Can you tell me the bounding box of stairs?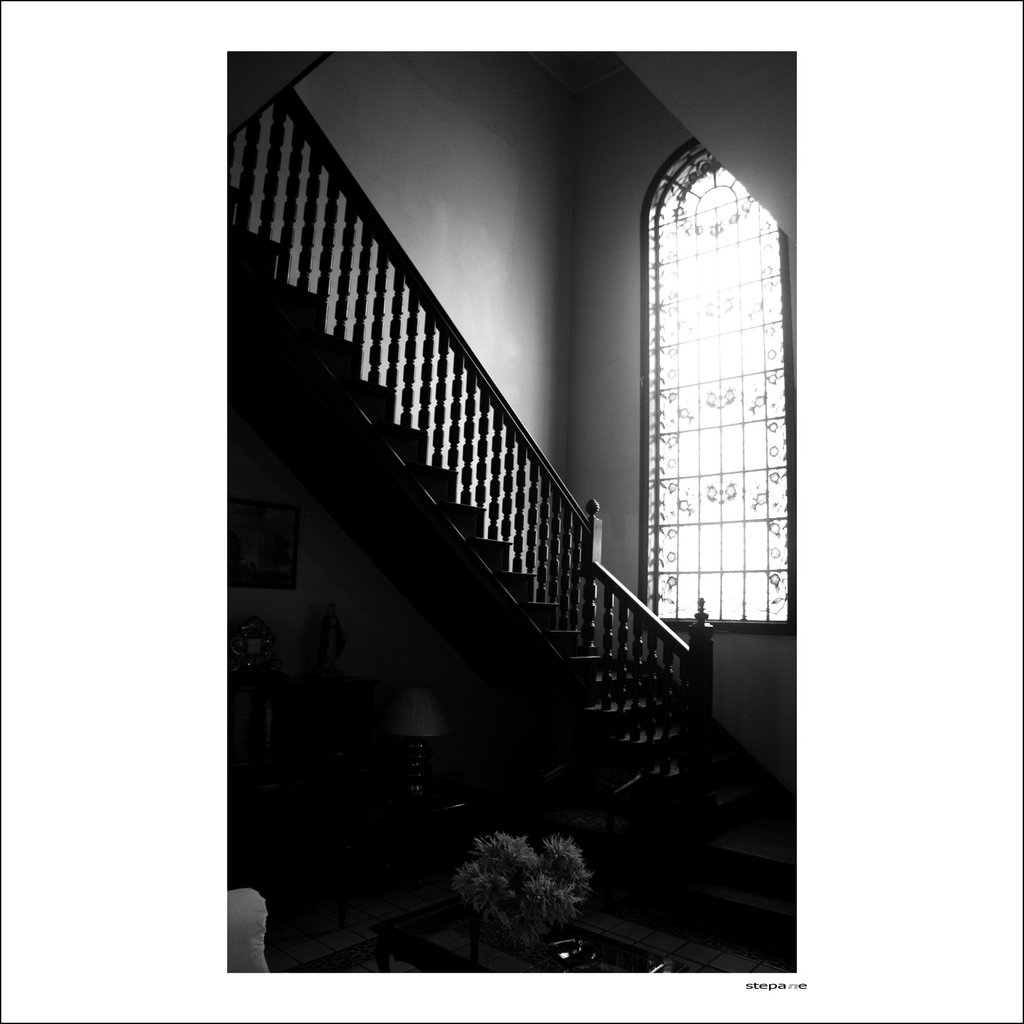
box=[229, 92, 717, 933].
